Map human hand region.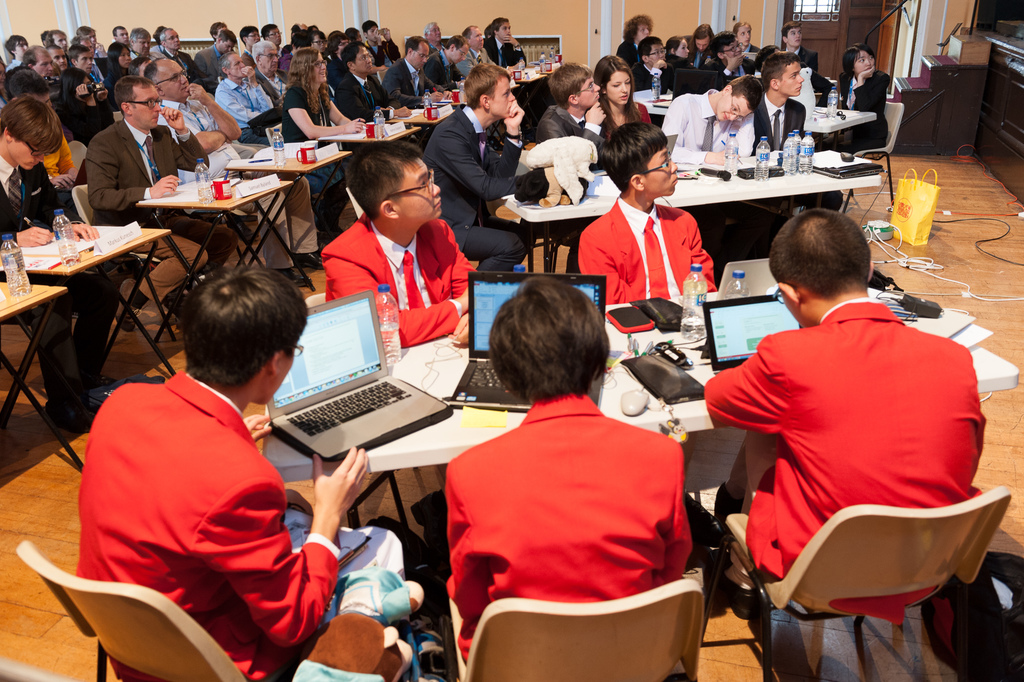
Mapped to x1=155 y1=176 x2=181 y2=198.
